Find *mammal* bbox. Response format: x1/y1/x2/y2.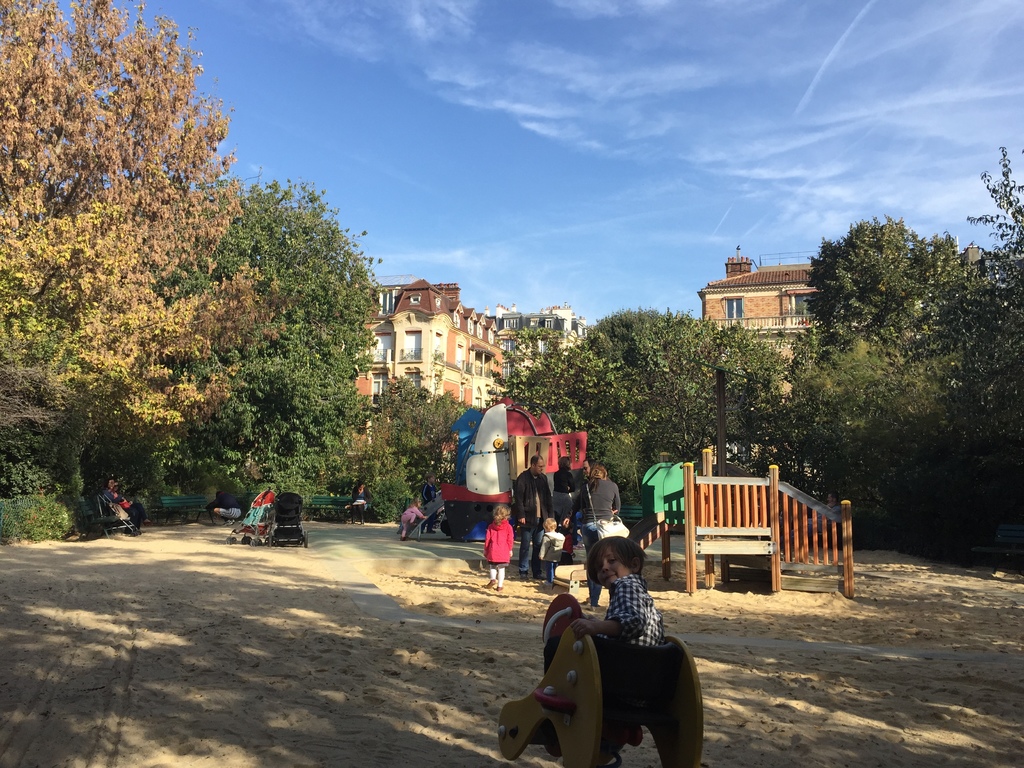
582/459/614/484.
